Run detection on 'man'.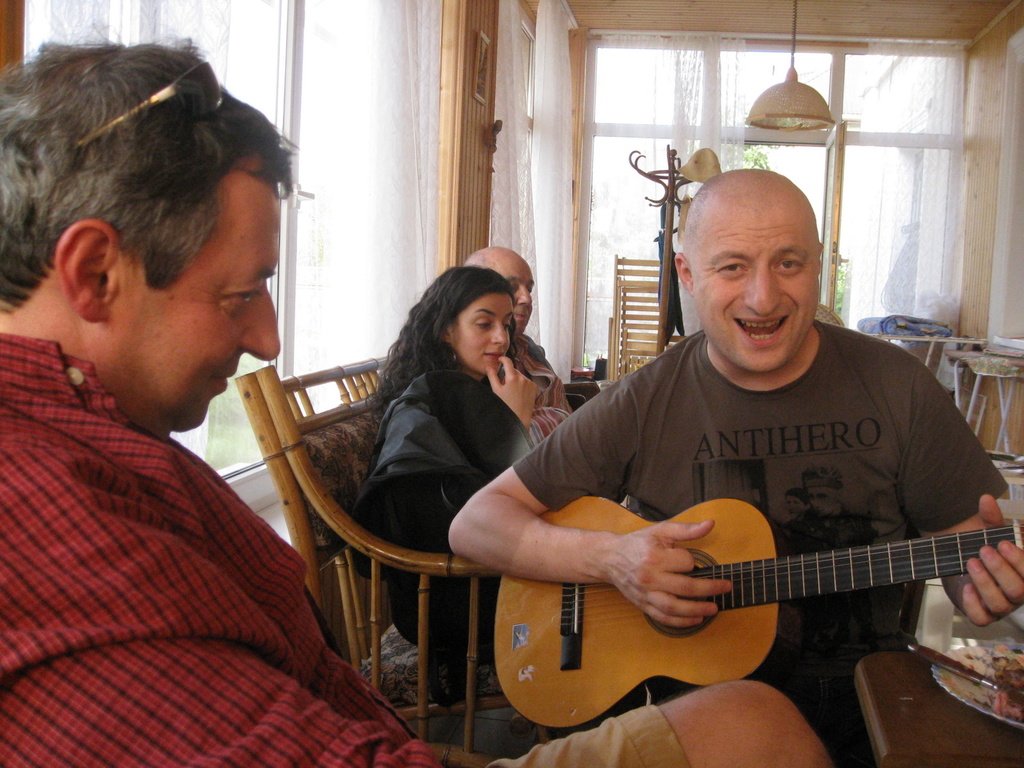
Result: (463, 244, 578, 447).
